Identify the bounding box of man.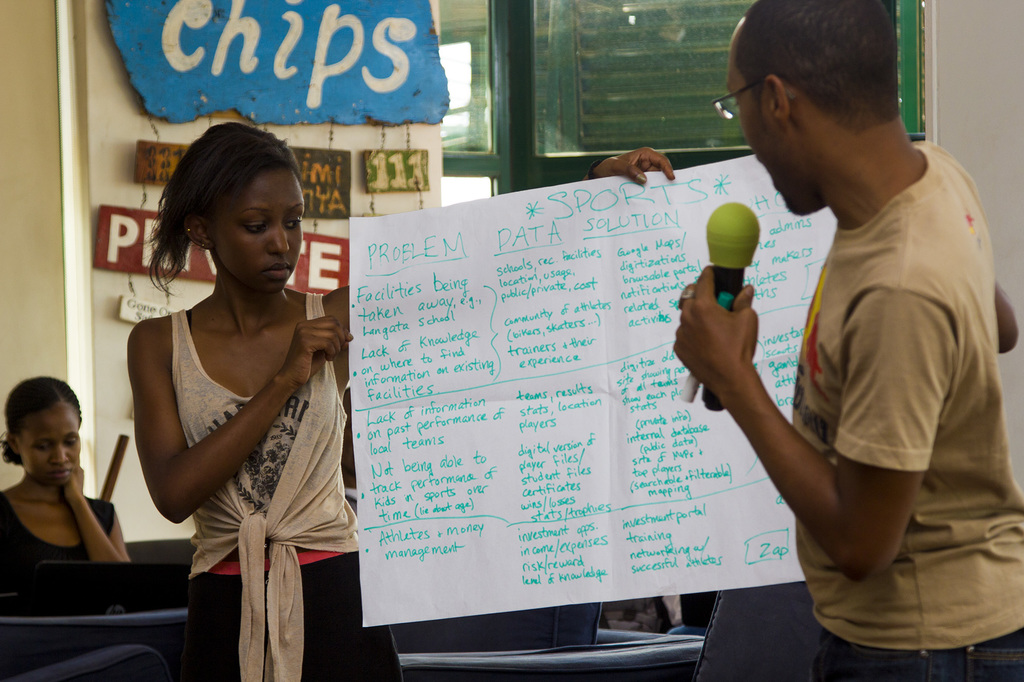
<region>700, 0, 1014, 650</region>.
